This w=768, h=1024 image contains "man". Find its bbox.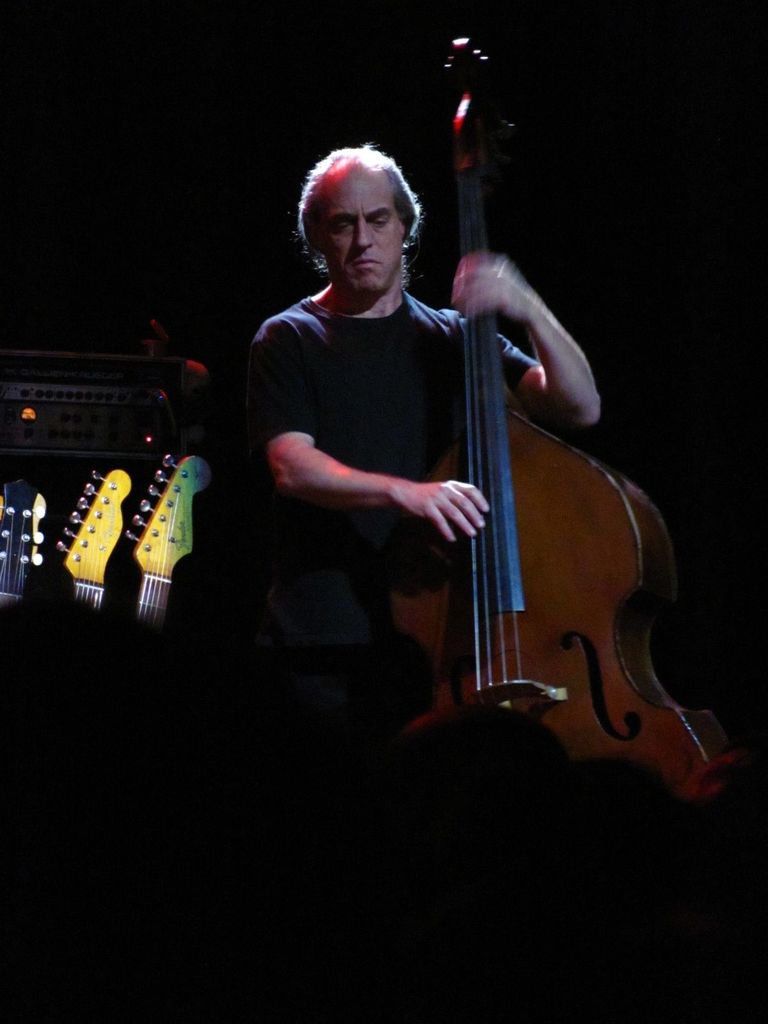
Rect(262, 163, 545, 742).
